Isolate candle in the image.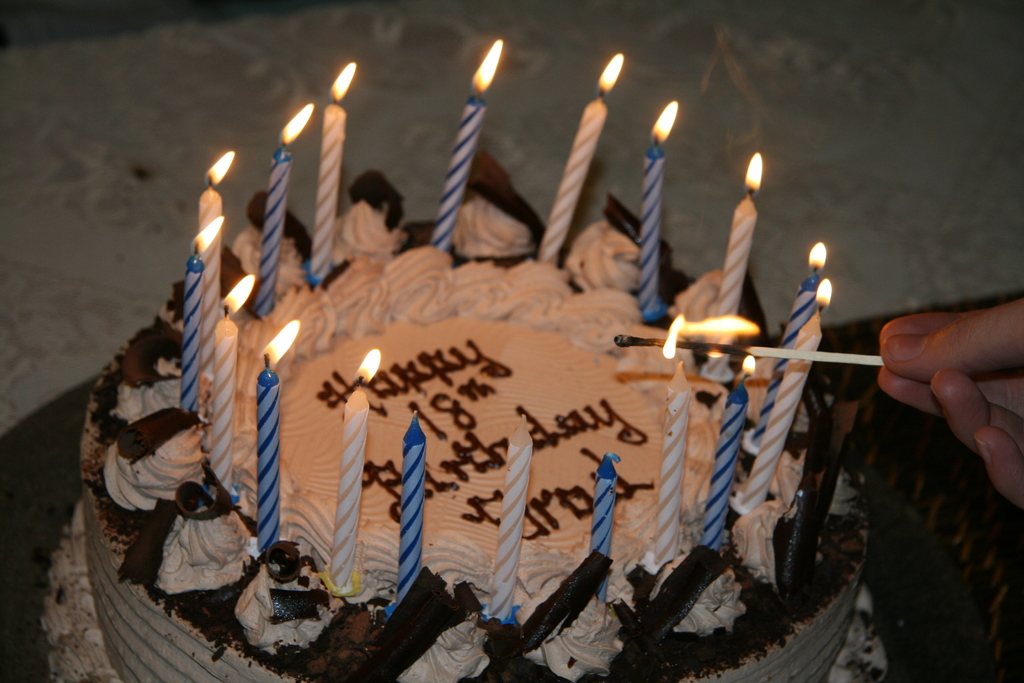
Isolated region: bbox=(648, 360, 685, 570).
